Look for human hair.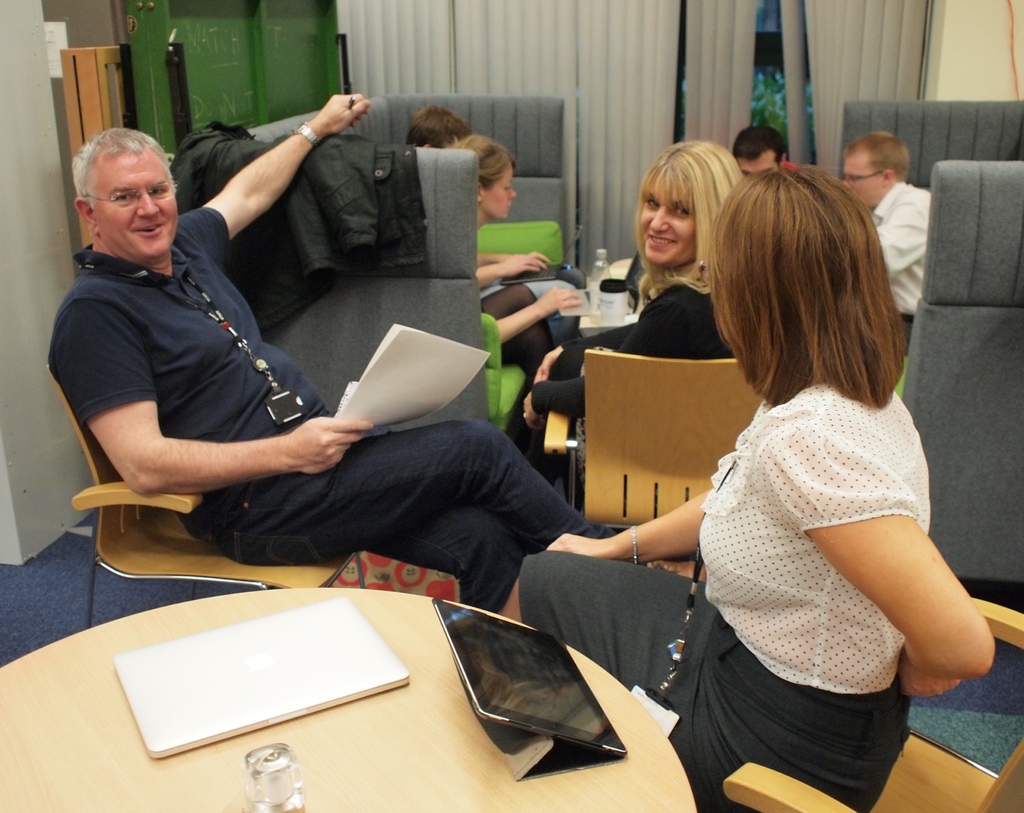
Found: left=400, top=99, right=477, bottom=143.
